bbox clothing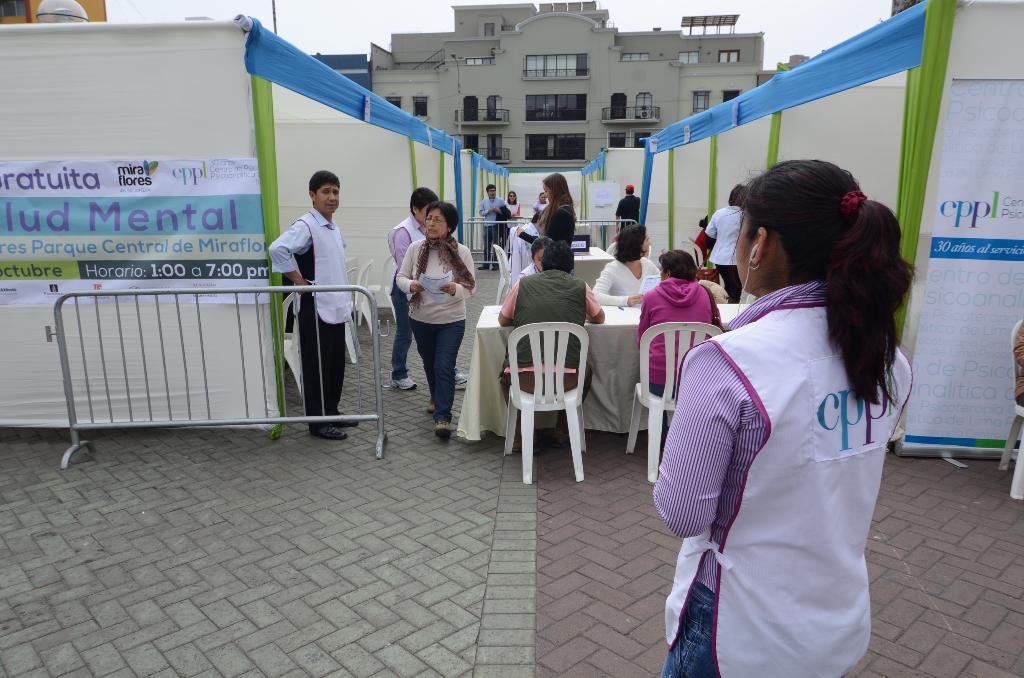
bbox(637, 277, 723, 432)
